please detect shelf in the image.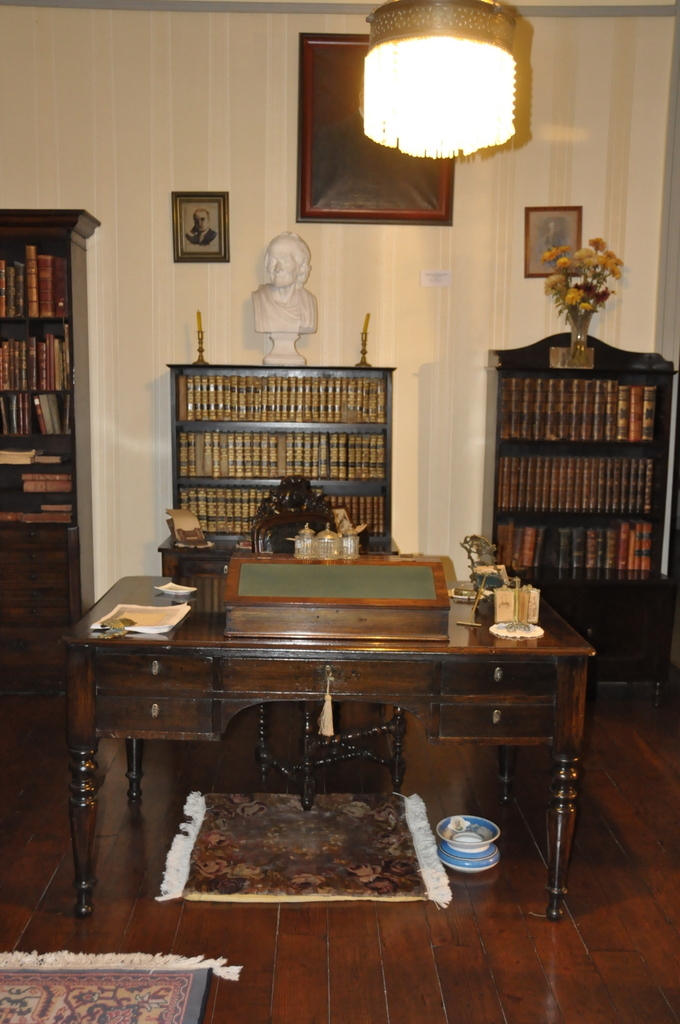
left=0, top=319, right=83, bottom=386.
